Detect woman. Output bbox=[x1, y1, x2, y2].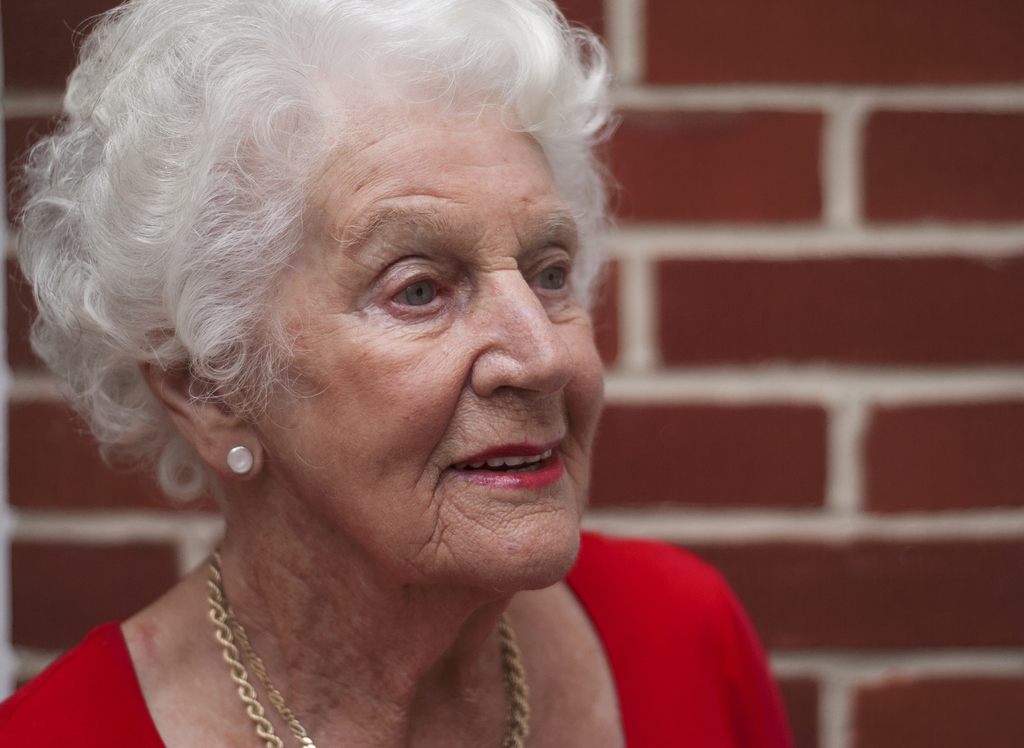
bbox=[0, 4, 758, 727].
